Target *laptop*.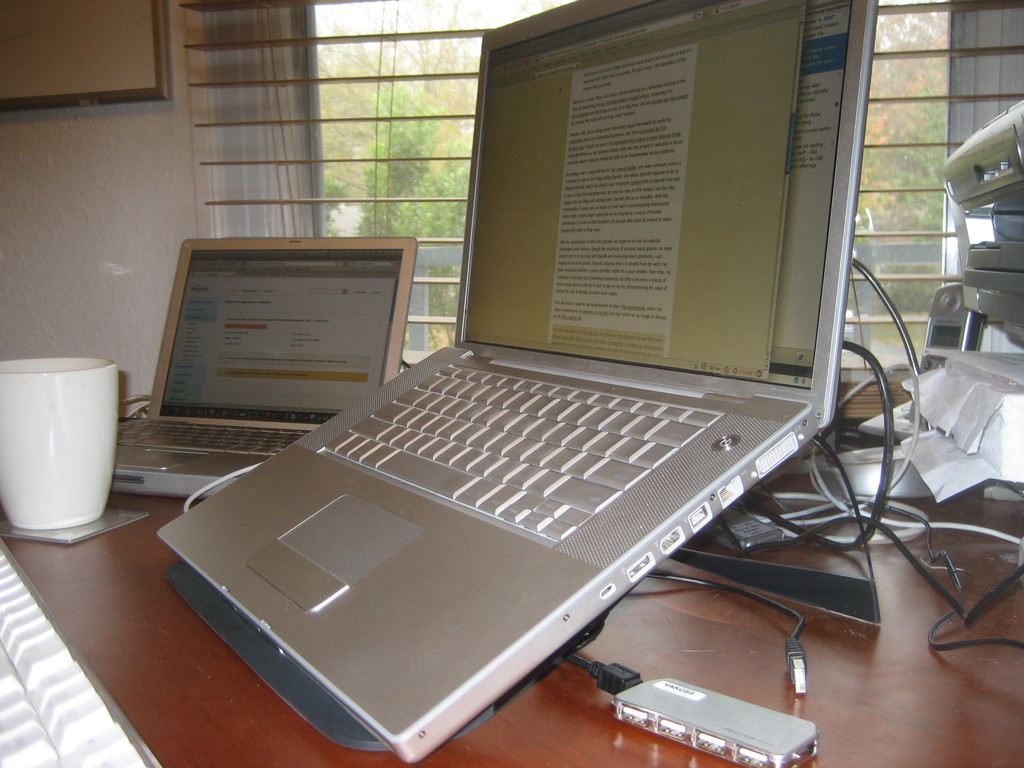
Target region: <region>154, 1, 878, 765</region>.
